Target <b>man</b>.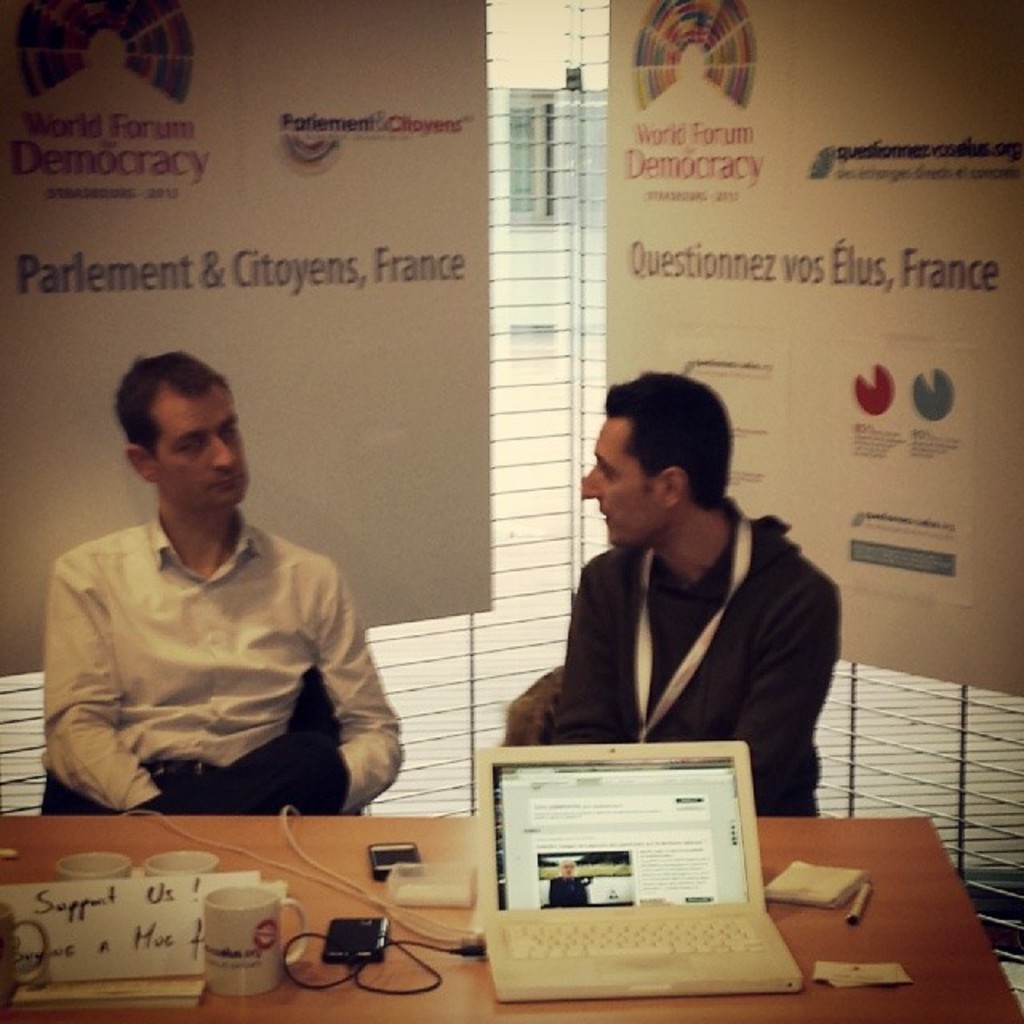
Target region: x1=552, y1=378, x2=838, y2=827.
